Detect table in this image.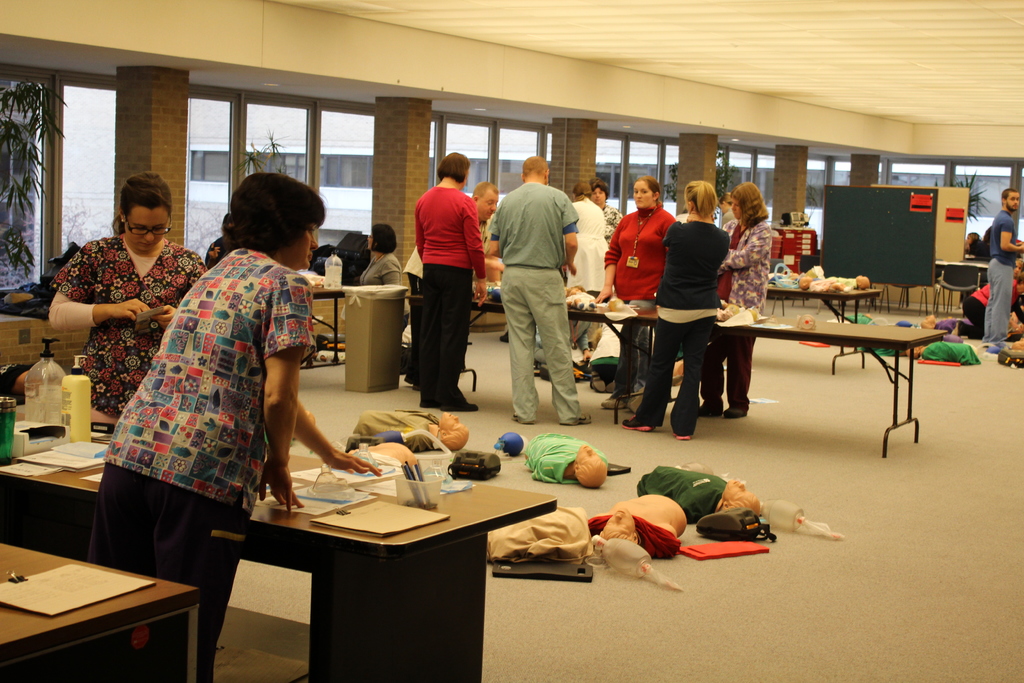
Detection: 405 296 950 462.
